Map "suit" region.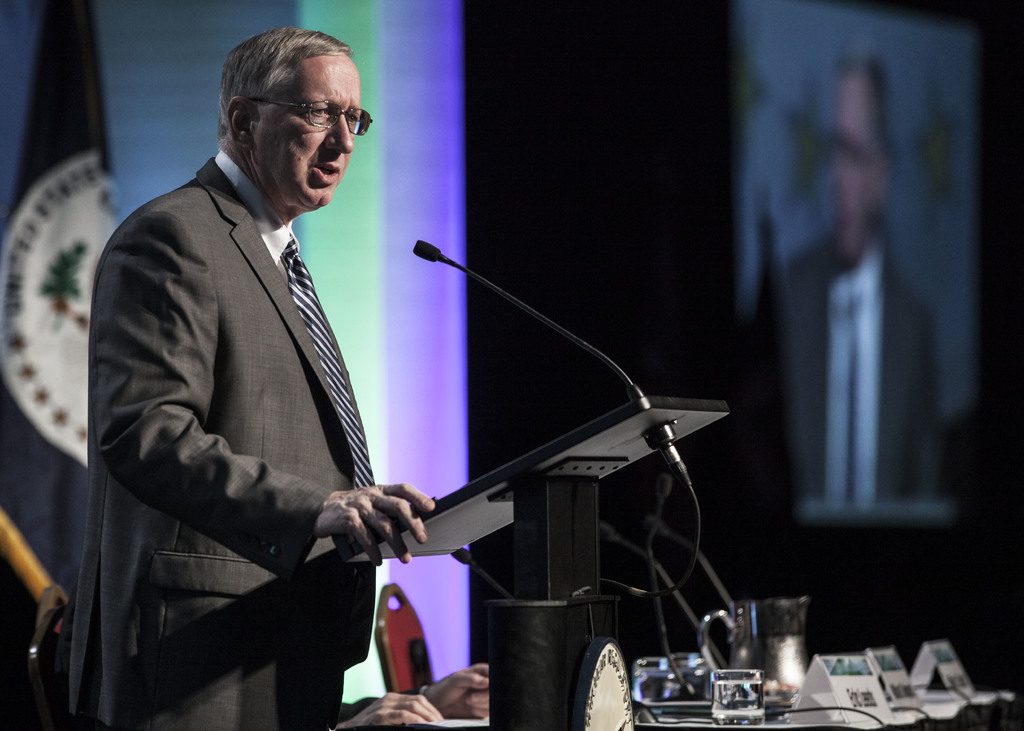
Mapped to rect(776, 230, 945, 504).
